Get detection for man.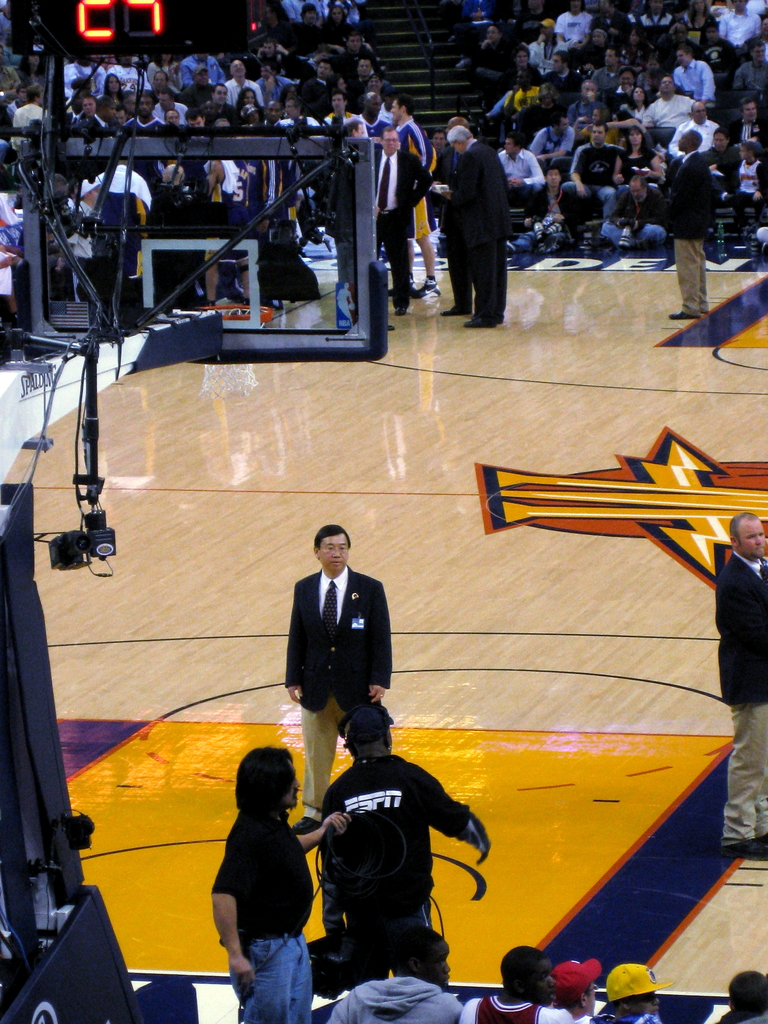
Detection: (557,958,601,1018).
